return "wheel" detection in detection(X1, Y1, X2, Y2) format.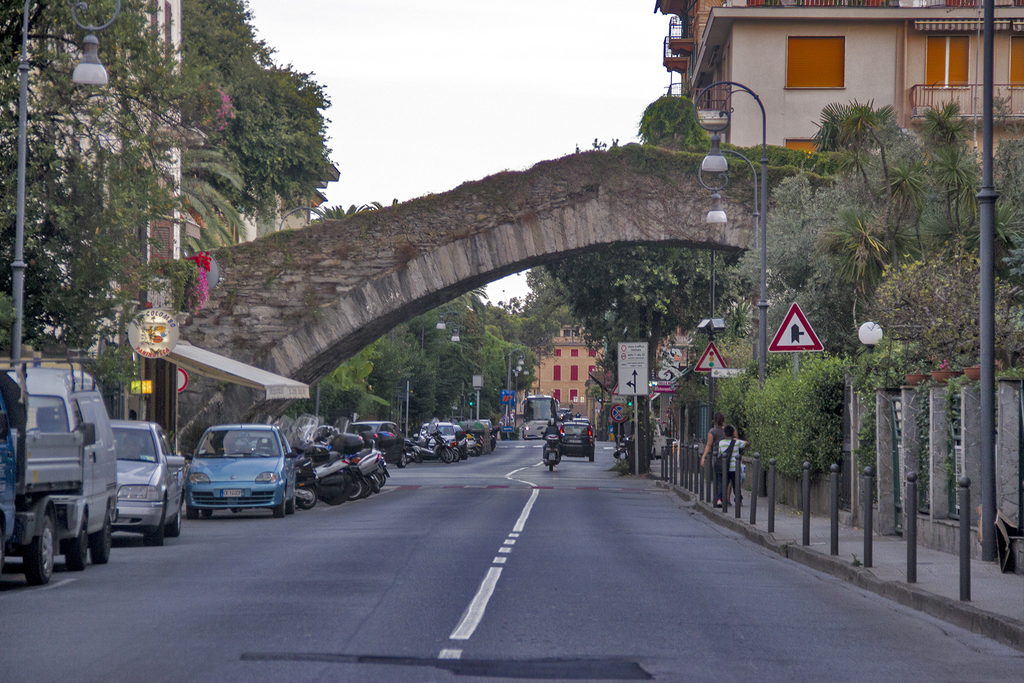
detection(204, 507, 212, 518).
